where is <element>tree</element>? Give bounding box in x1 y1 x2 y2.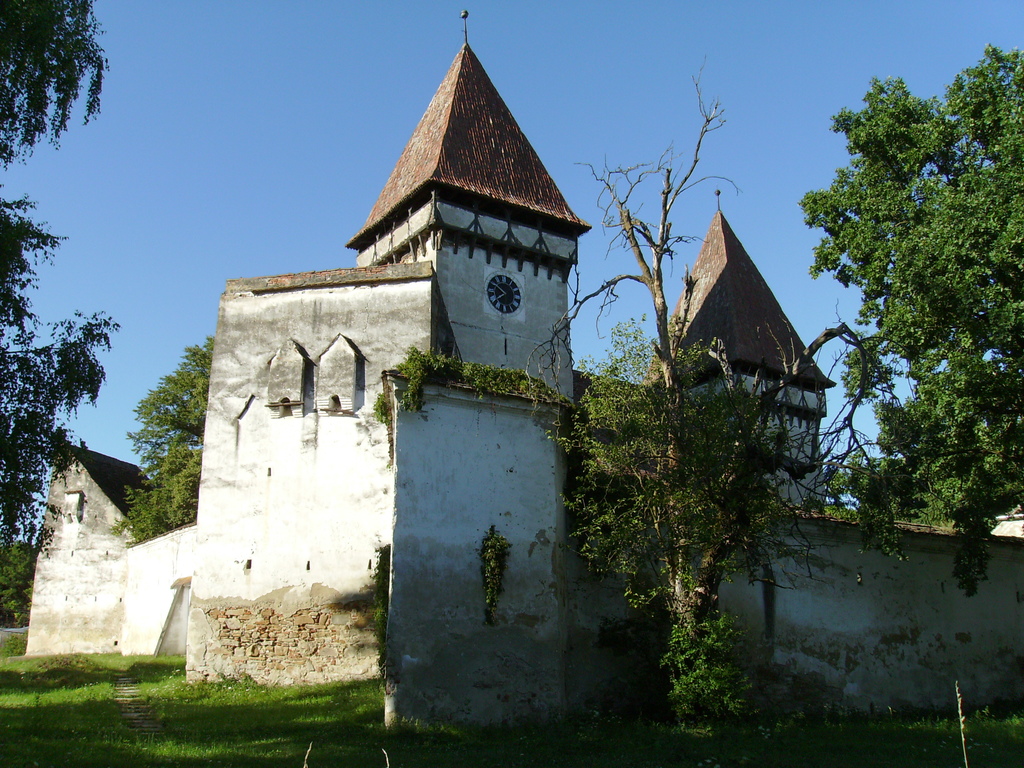
0 0 117 565.
